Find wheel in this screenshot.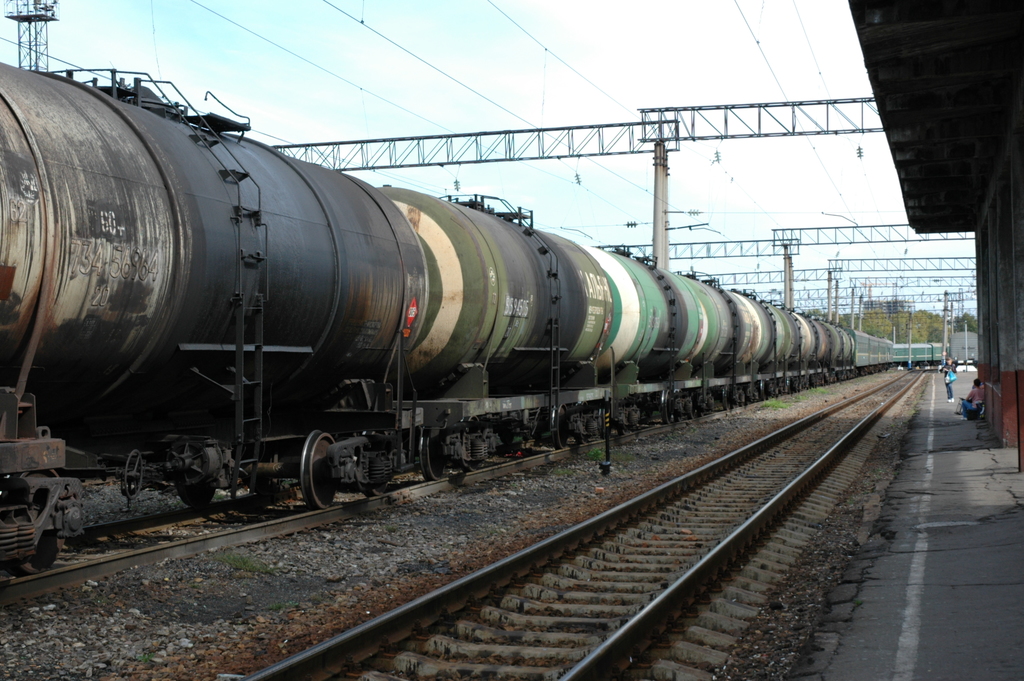
The bounding box for wheel is detection(685, 390, 694, 420).
